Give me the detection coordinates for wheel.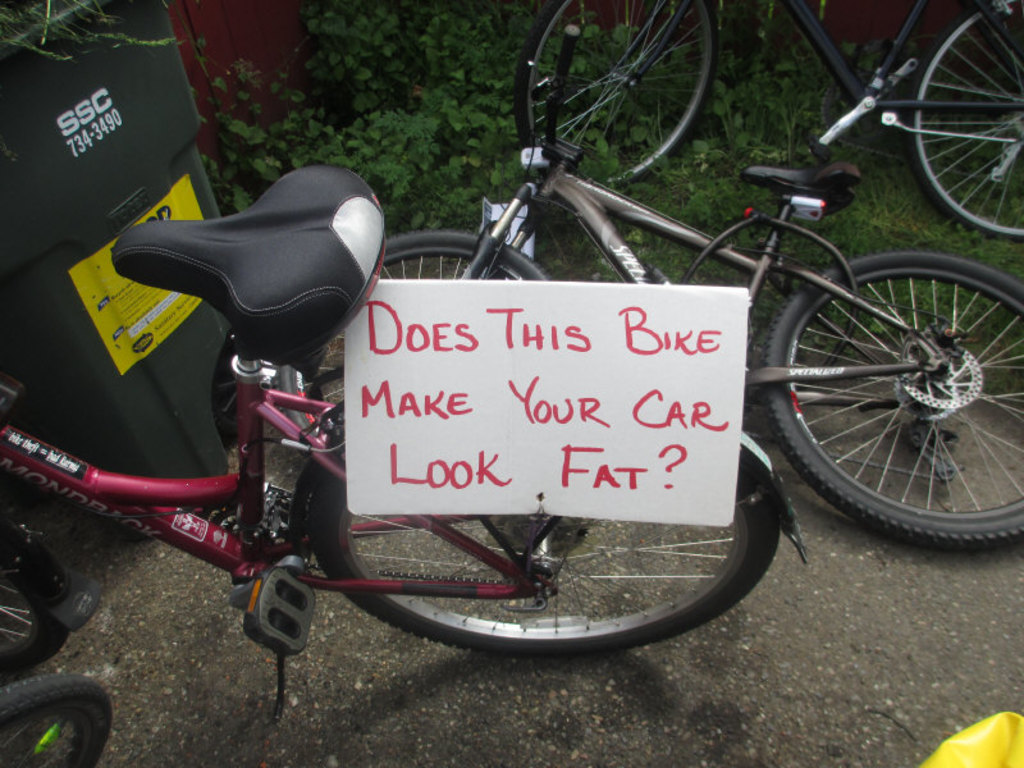
0, 672, 116, 767.
